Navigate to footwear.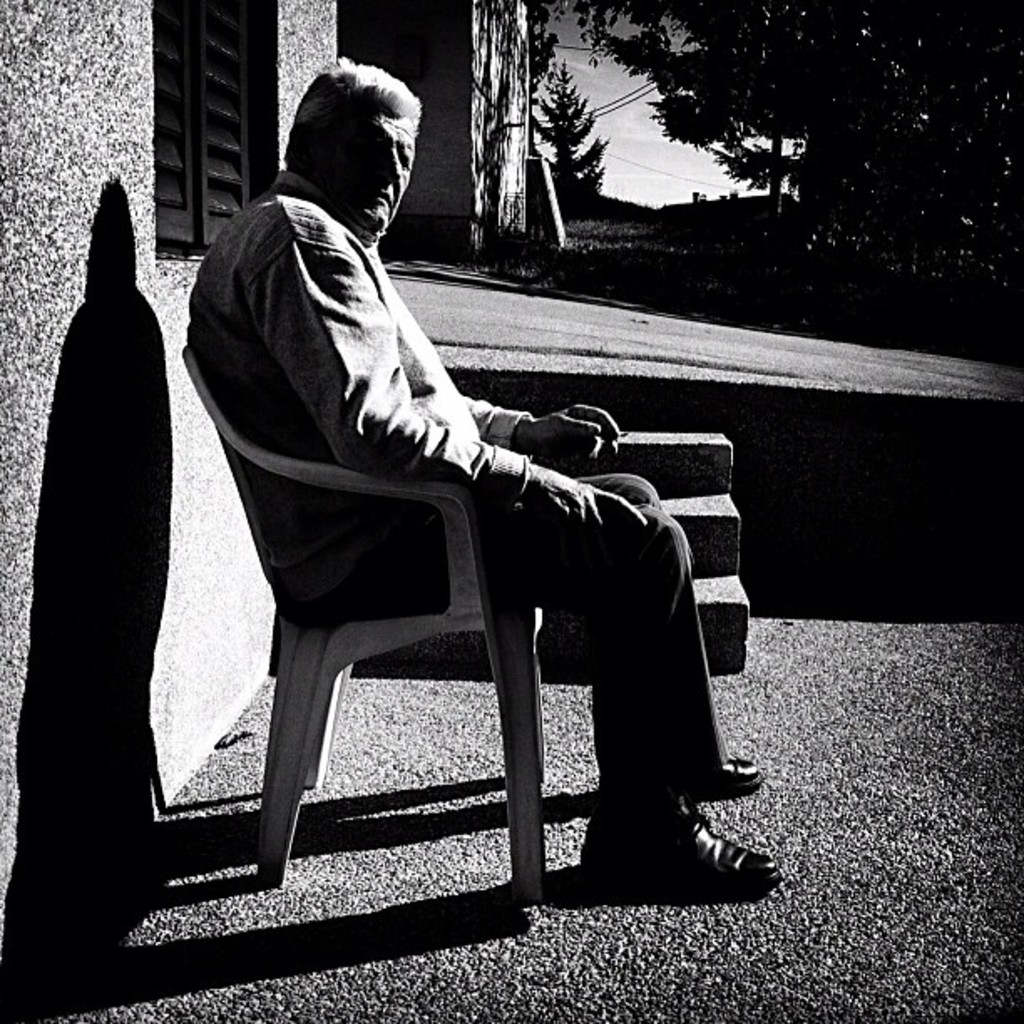
Navigation target: select_region(641, 741, 761, 793).
